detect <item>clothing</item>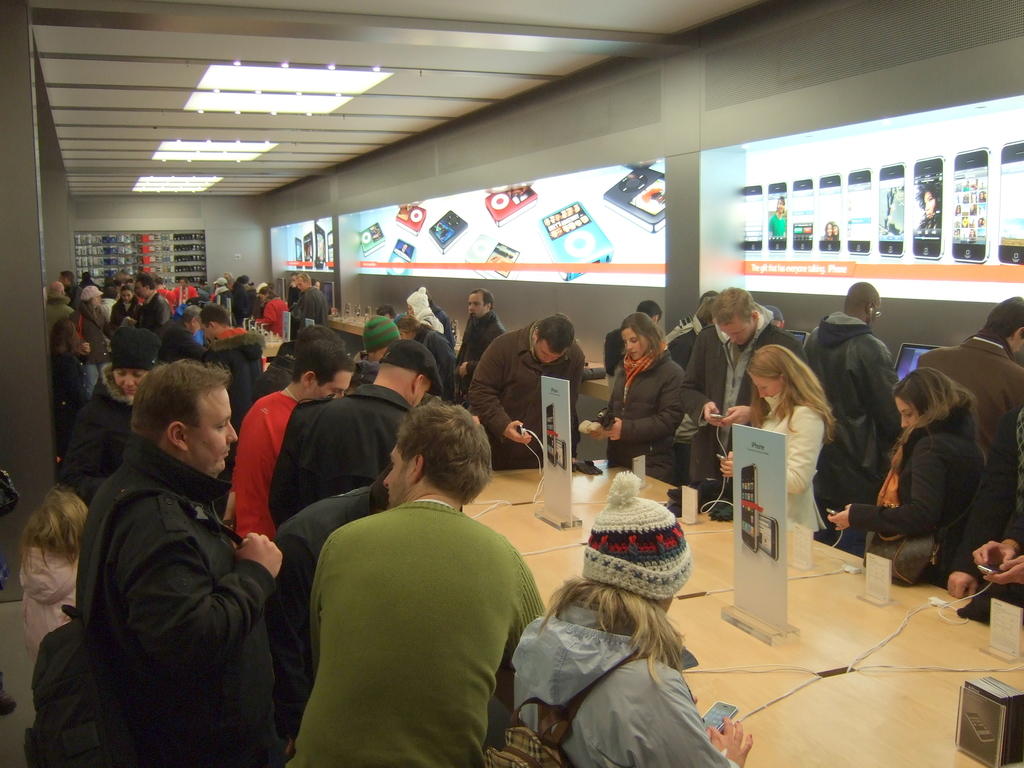
{"x1": 466, "y1": 331, "x2": 584, "y2": 461}
